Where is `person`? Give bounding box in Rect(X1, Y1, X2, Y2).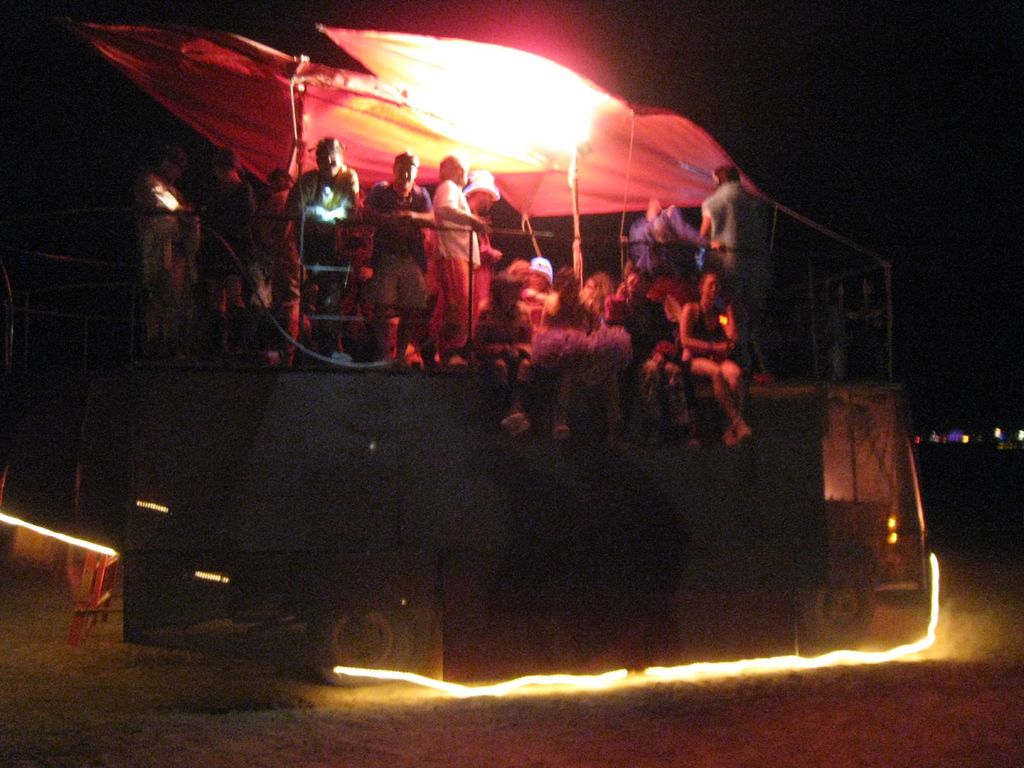
Rect(623, 268, 705, 452).
